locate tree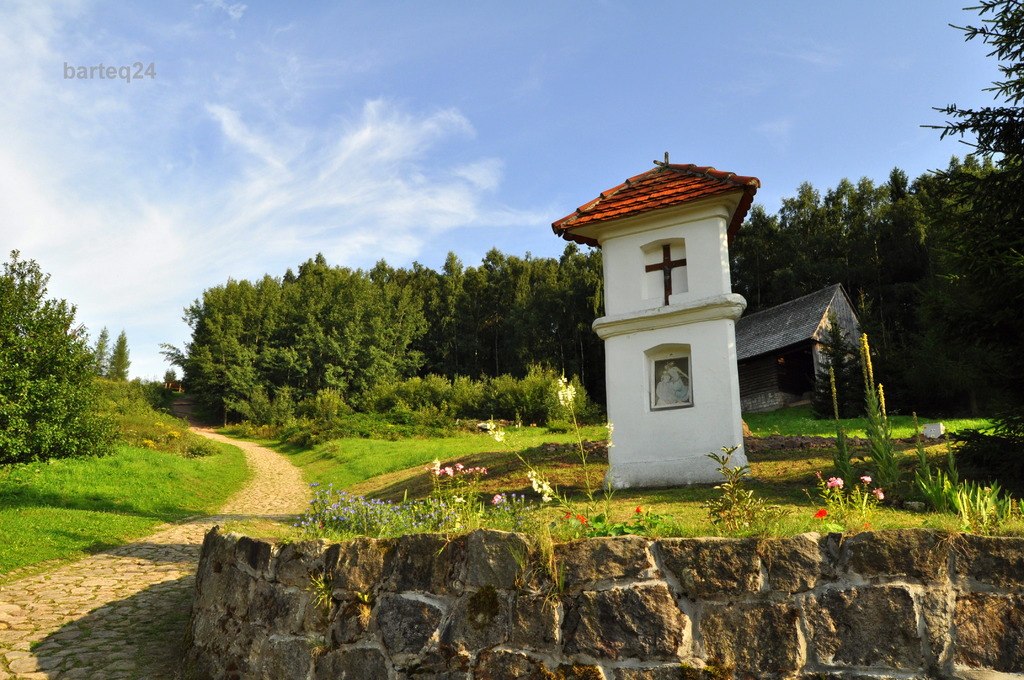
x1=0 y1=245 x2=134 y2=467
